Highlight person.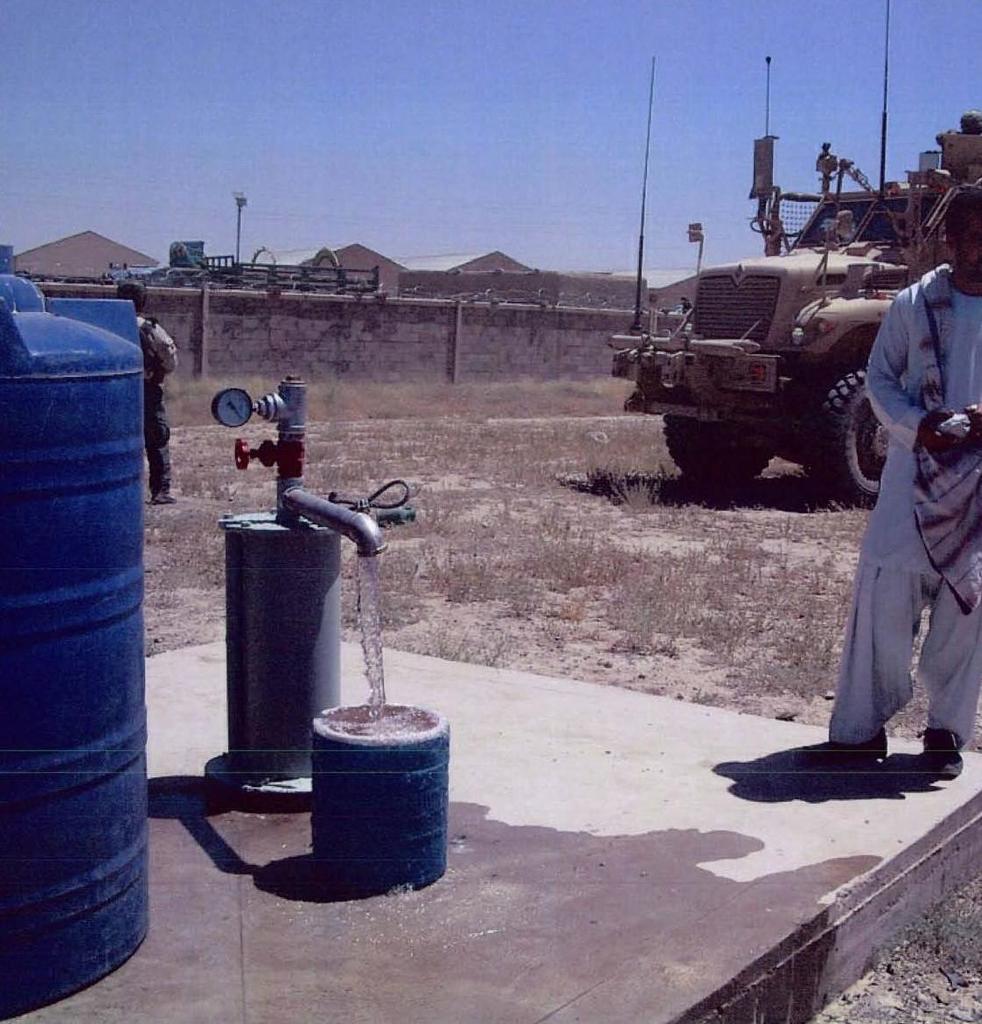
Highlighted region: [108,275,182,506].
